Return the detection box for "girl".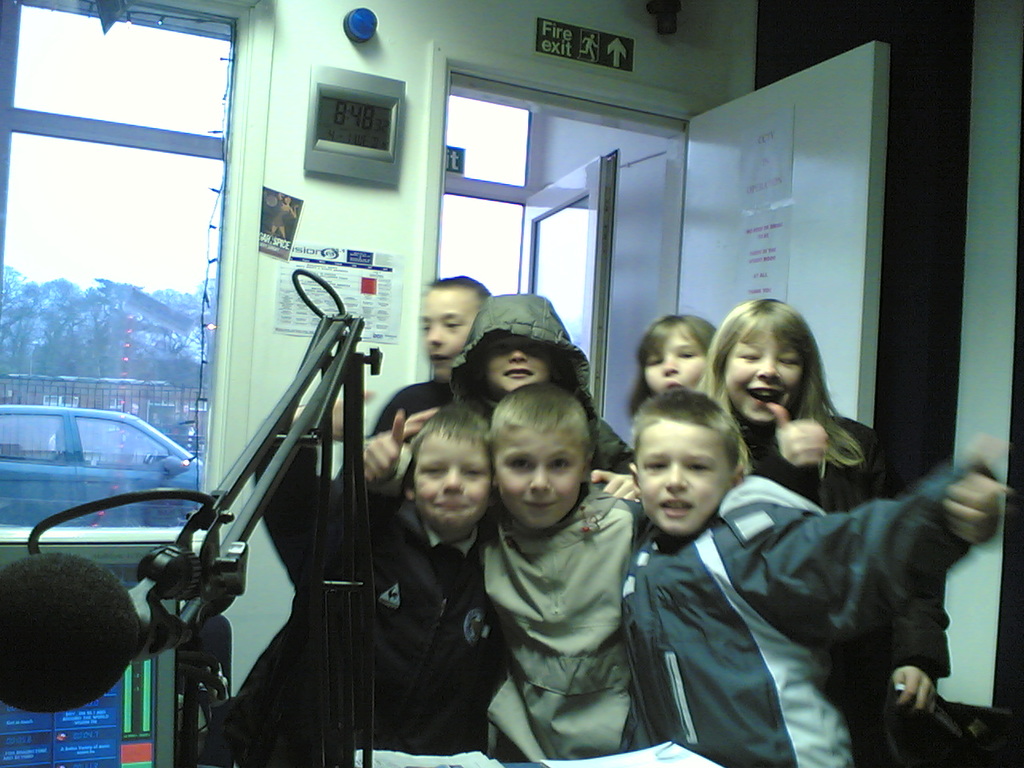
<bbox>694, 299, 990, 767</bbox>.
